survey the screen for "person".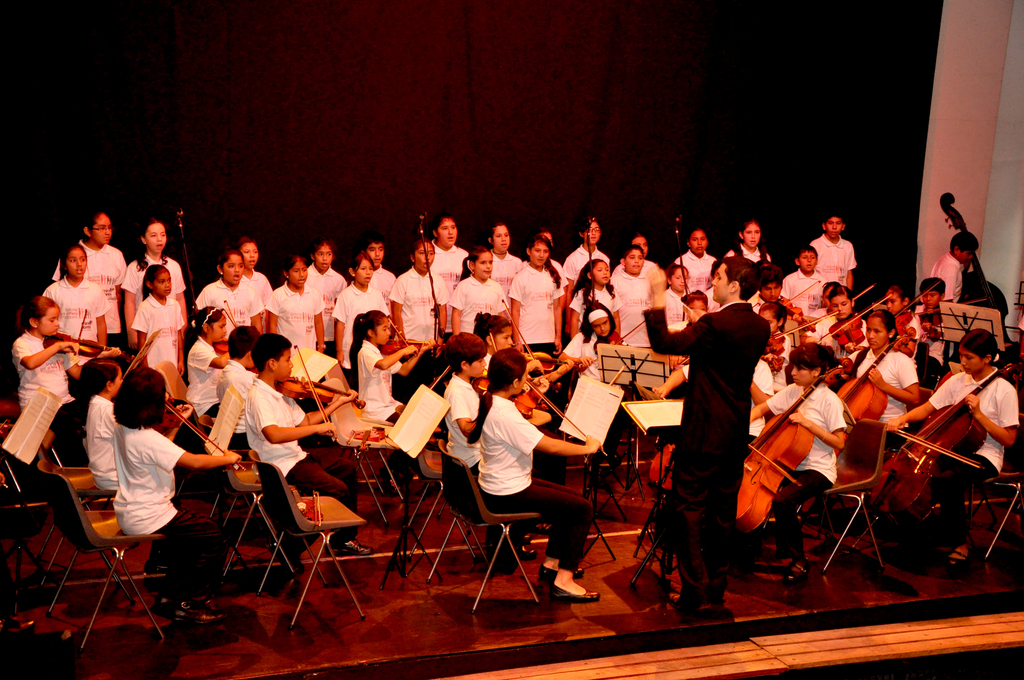
Survey found: 10/295/84/462.
